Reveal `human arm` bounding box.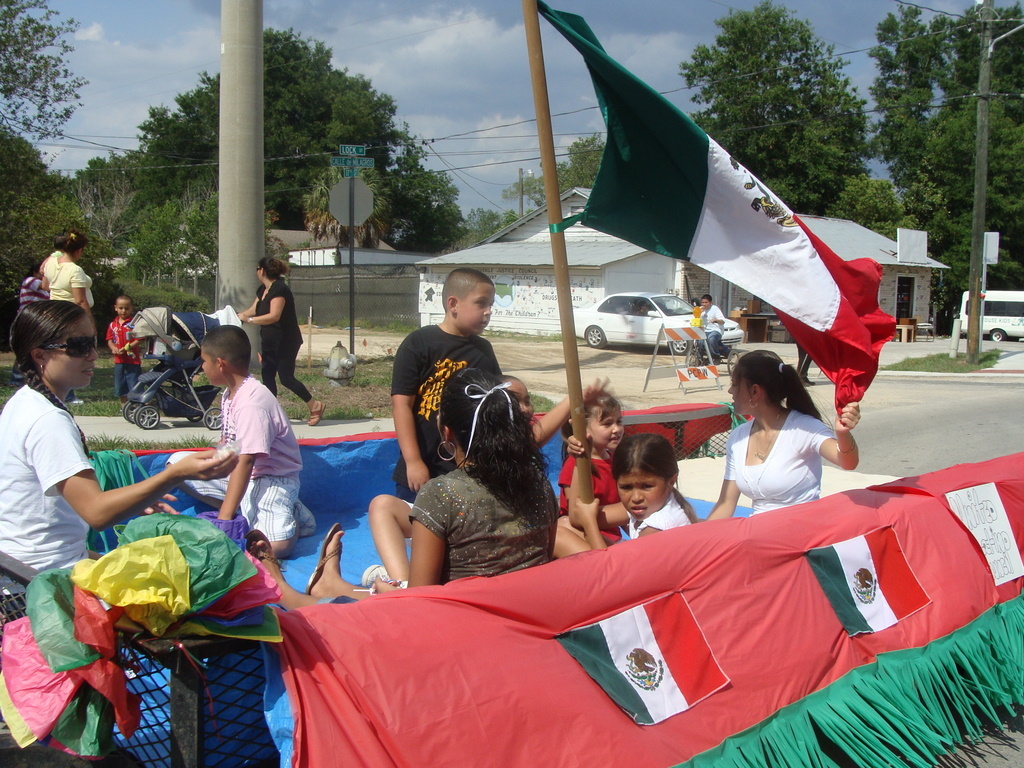
Revealed: bbox=[120, 332, 144, 348].
